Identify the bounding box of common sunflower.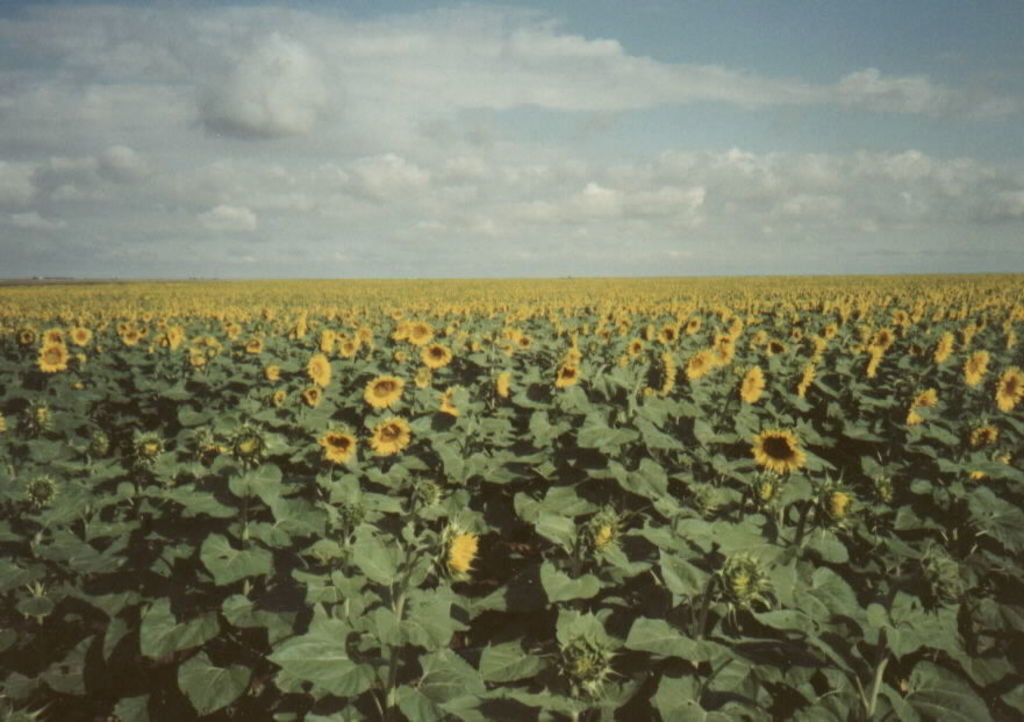
select_region(759, 426, 795, 465).
